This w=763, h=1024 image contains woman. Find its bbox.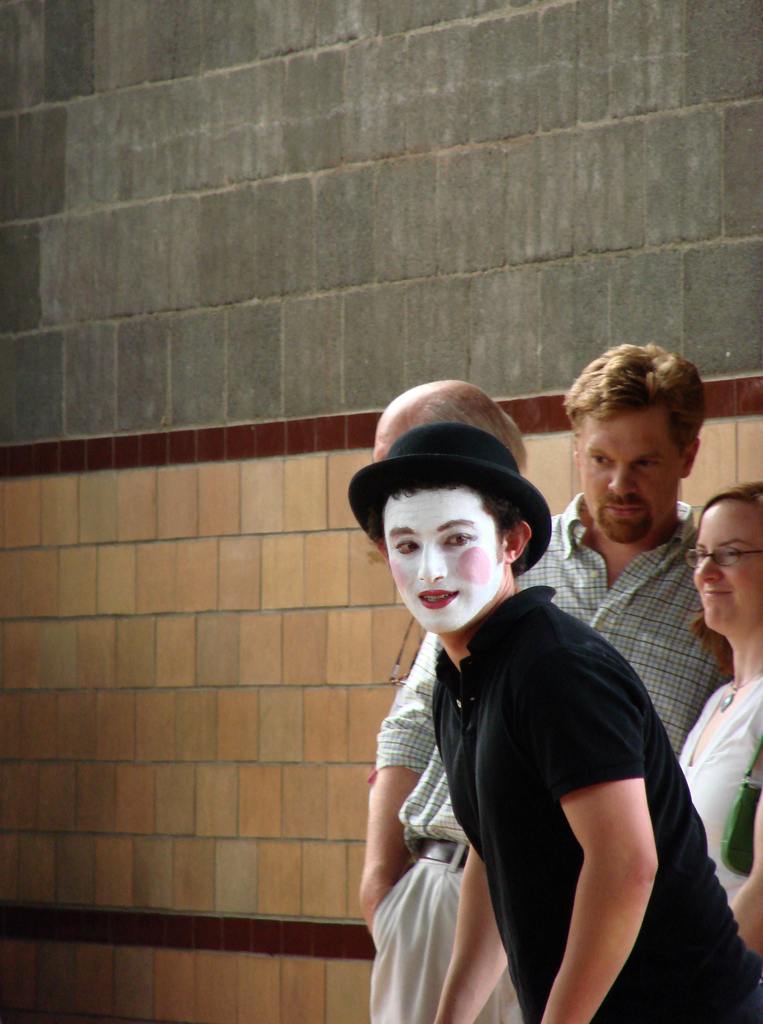
bbox=[354, 395, 697, 1023].
